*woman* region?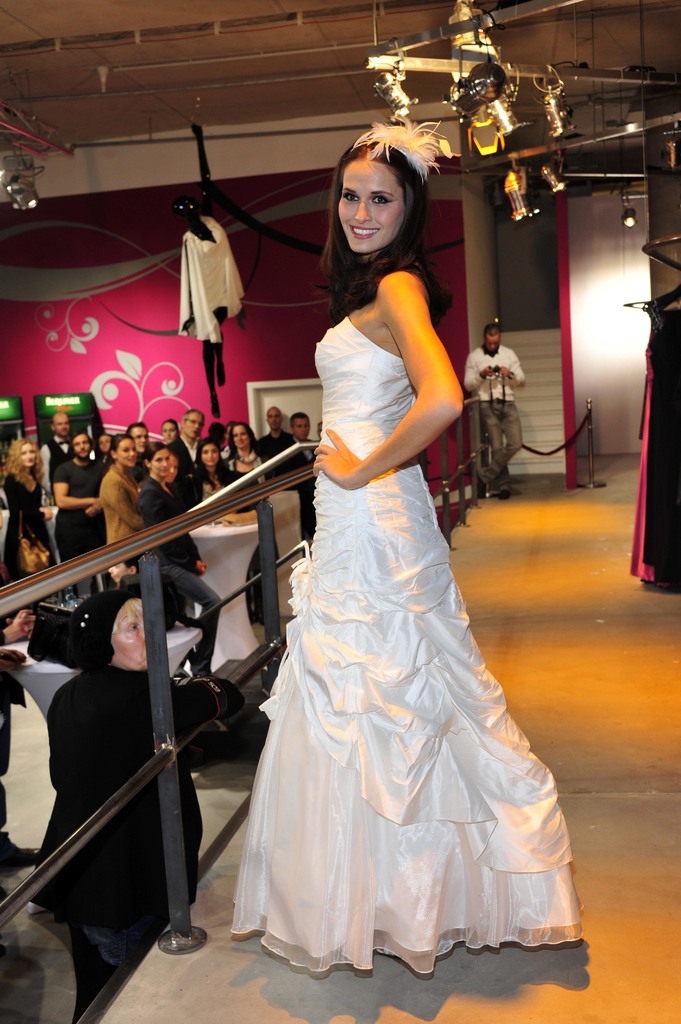
detection(1, 441, 60, 607)
